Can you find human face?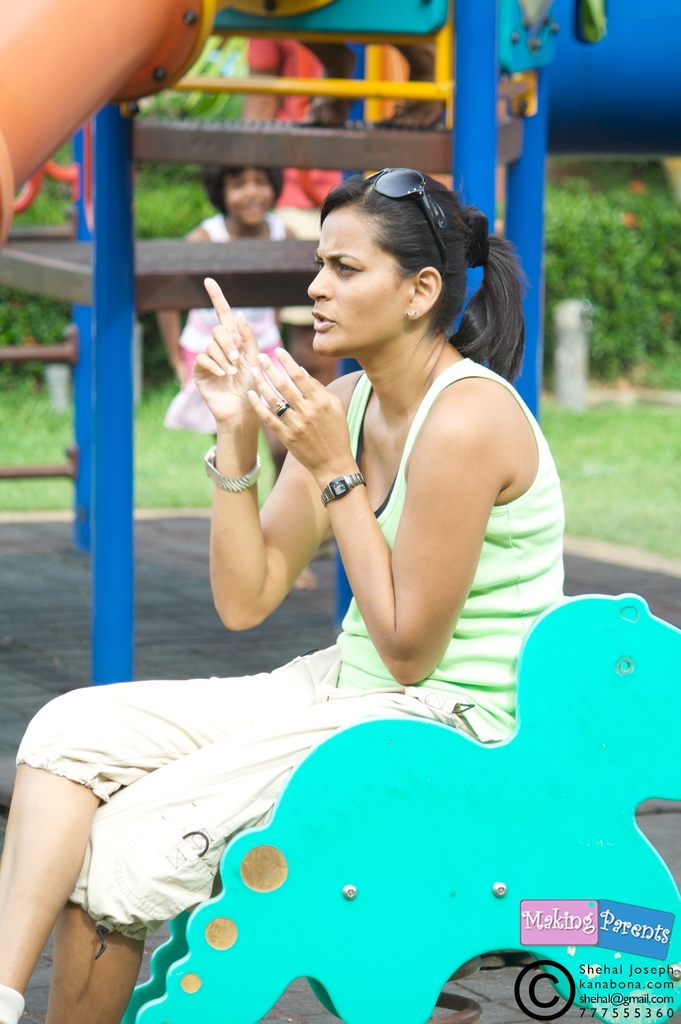
Yes, bounding box: BBox(223, 163, 271, 226).
